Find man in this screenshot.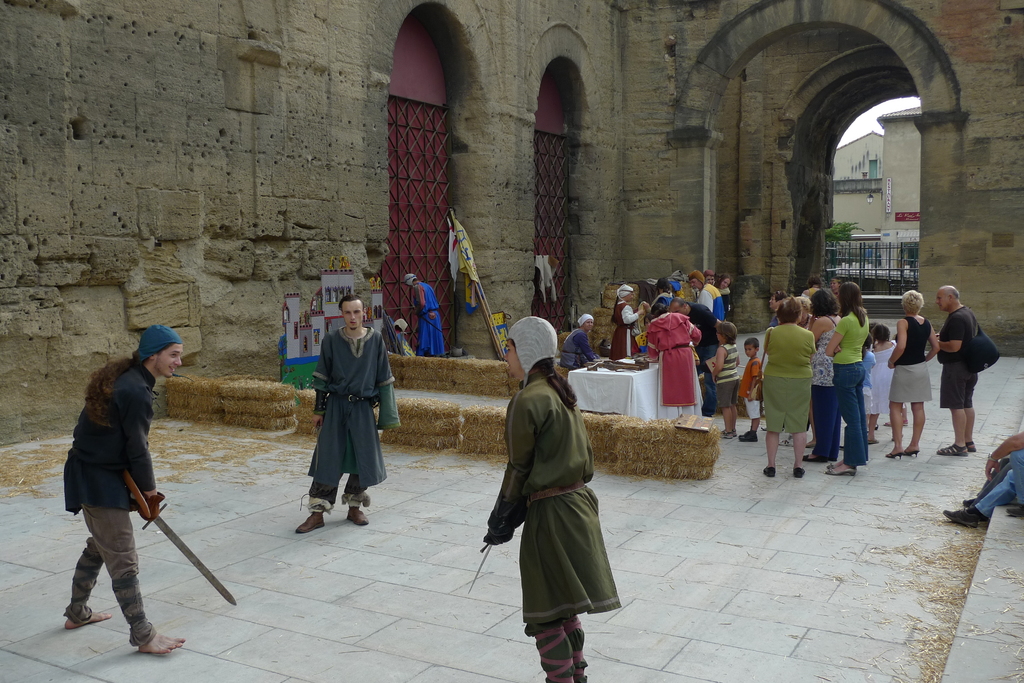
The bounding box for man is region(59, 325, 186, 647).
